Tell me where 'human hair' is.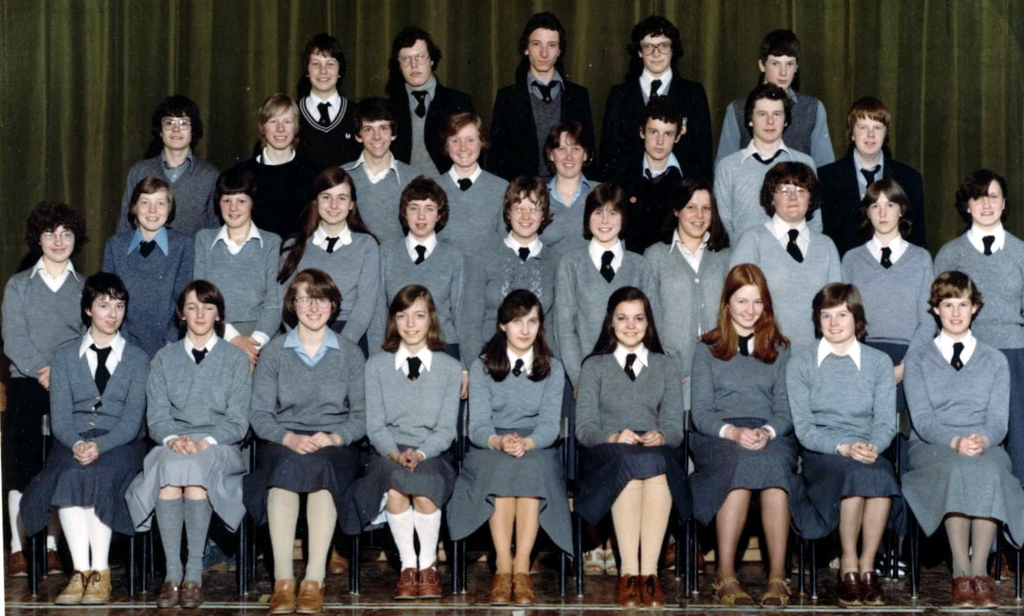
'human hair' is at [153, 98, 203, 150].
